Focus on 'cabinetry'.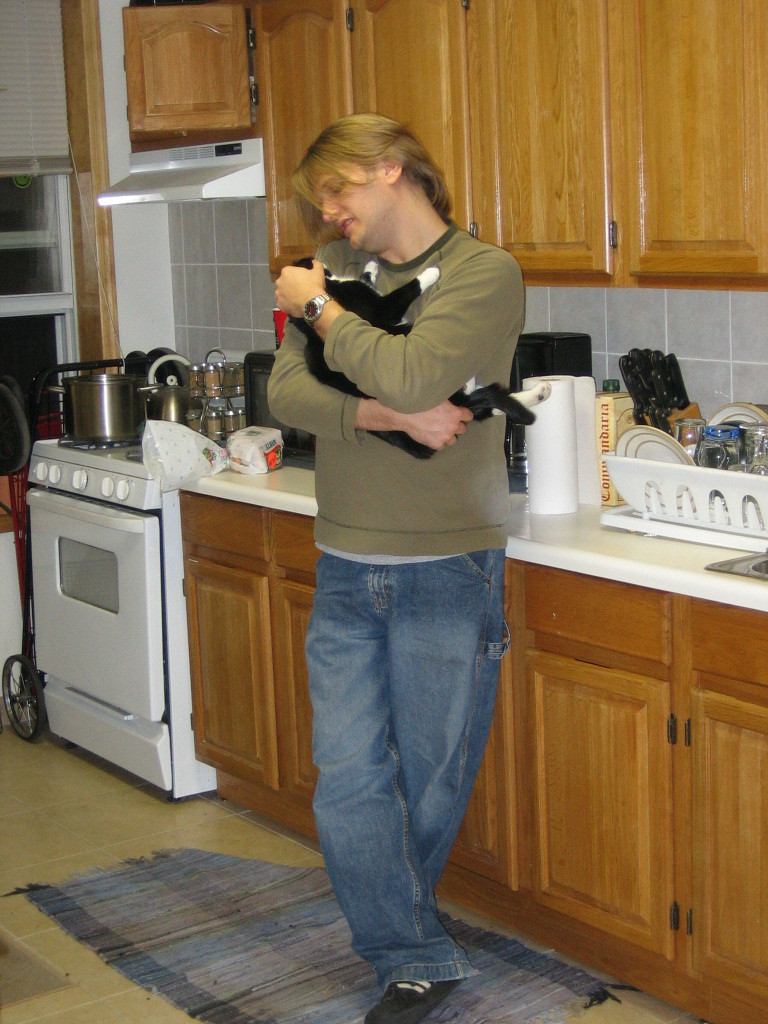
Focused at 535, 647, 677, 951.
